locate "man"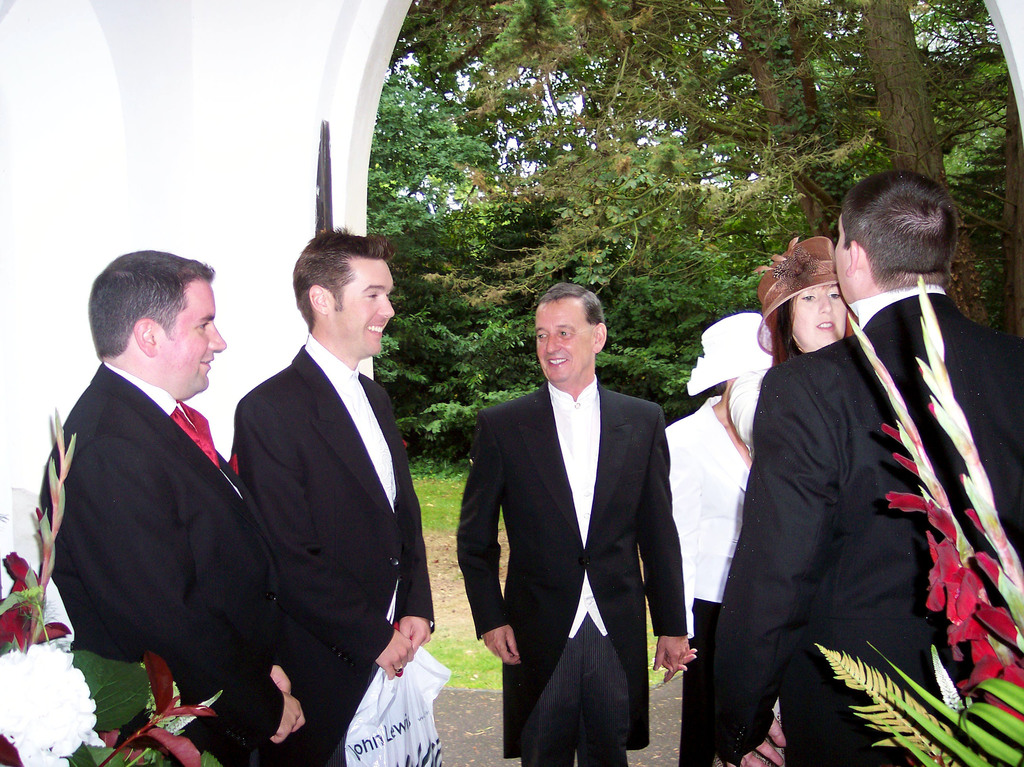
detection(717, 168, 1023, 766)
